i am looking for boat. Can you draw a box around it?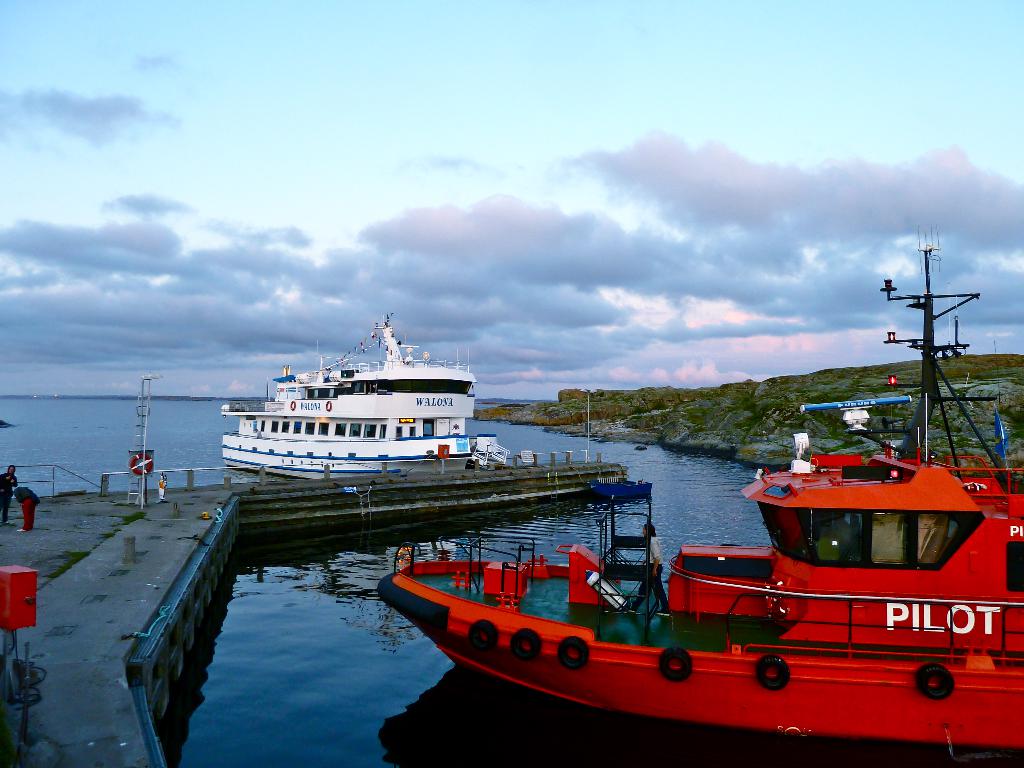
Sure, the bounding box is (220, 313, 502, 482).
